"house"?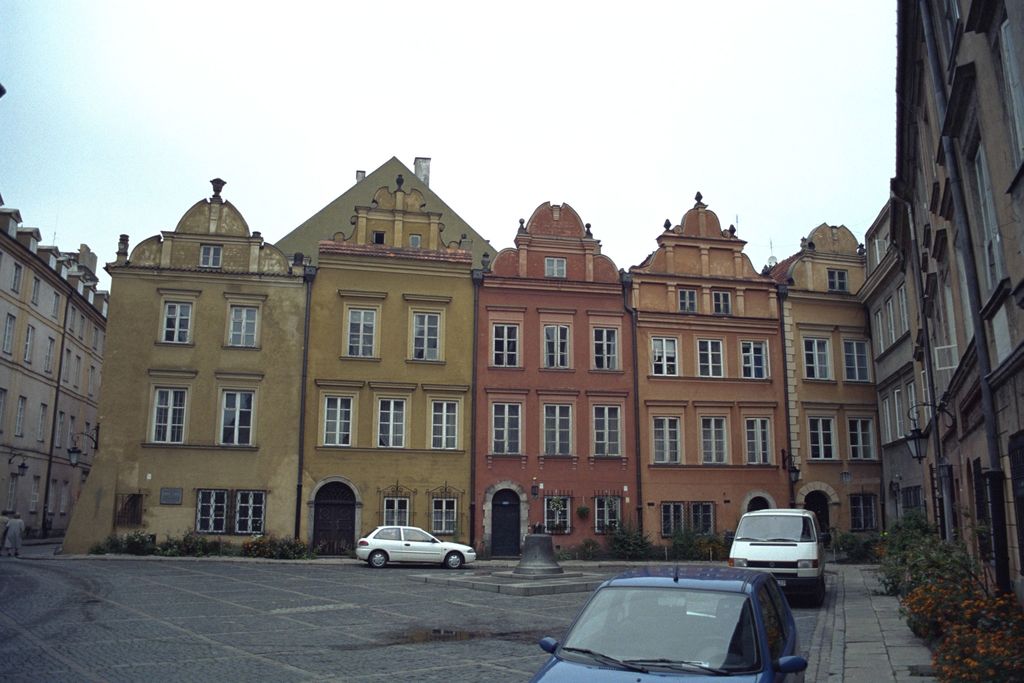
<box>0,199,110,545</box>
